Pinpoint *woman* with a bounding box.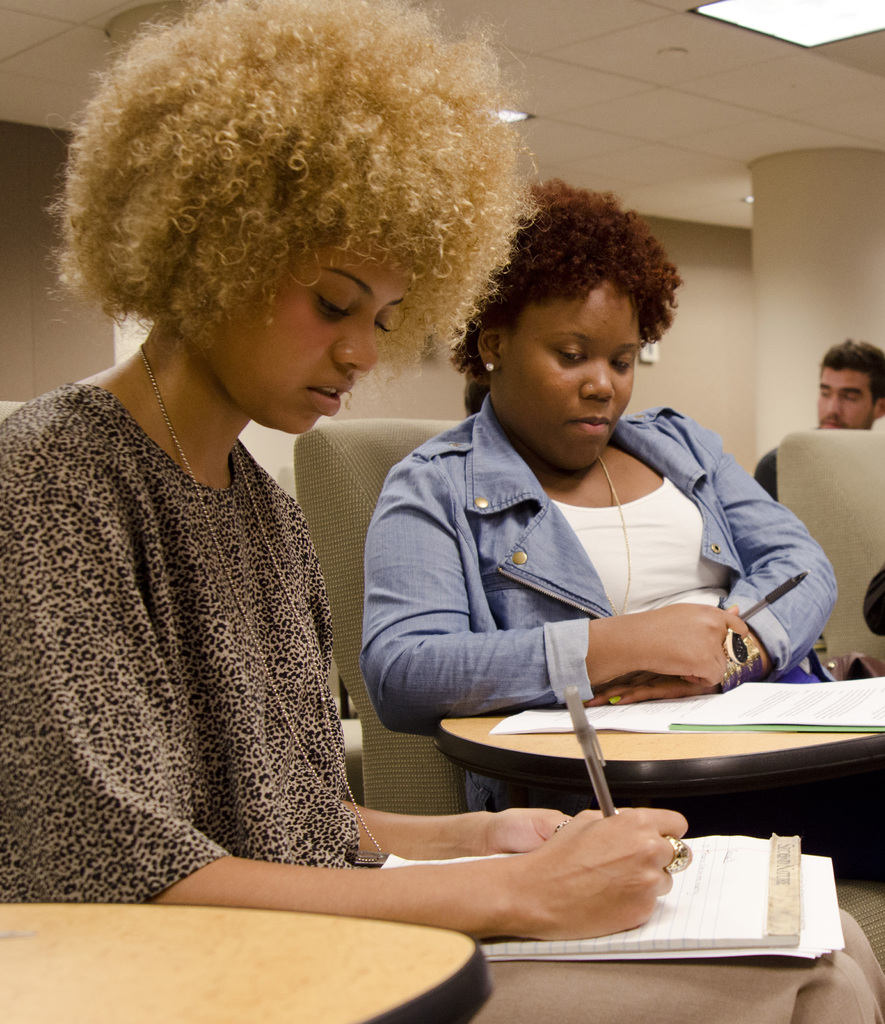
left=0, top=0, right=884, bottom=1023.
